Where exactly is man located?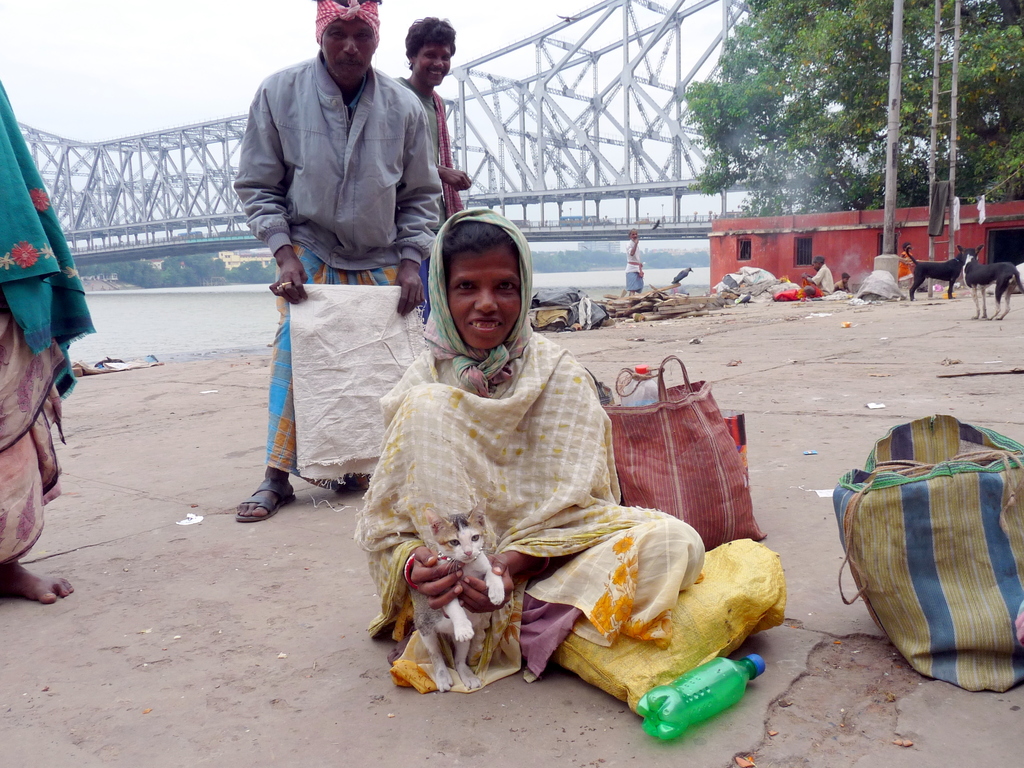
Its bounding box is [626, 225, 643, 294].
